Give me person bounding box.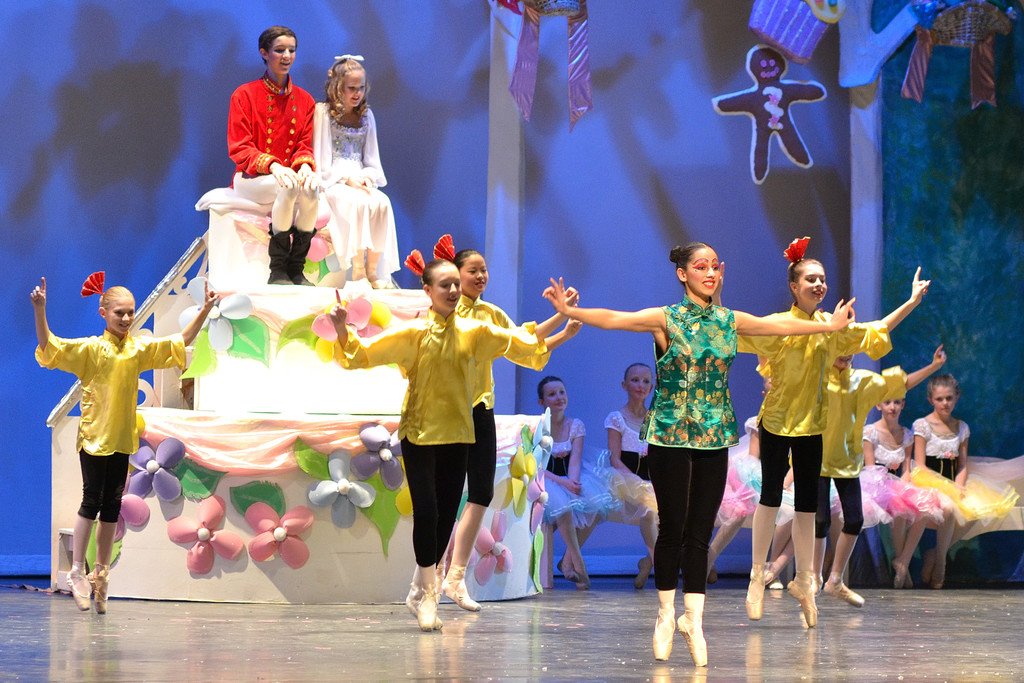
BBox(26, 270, 219, 617).
